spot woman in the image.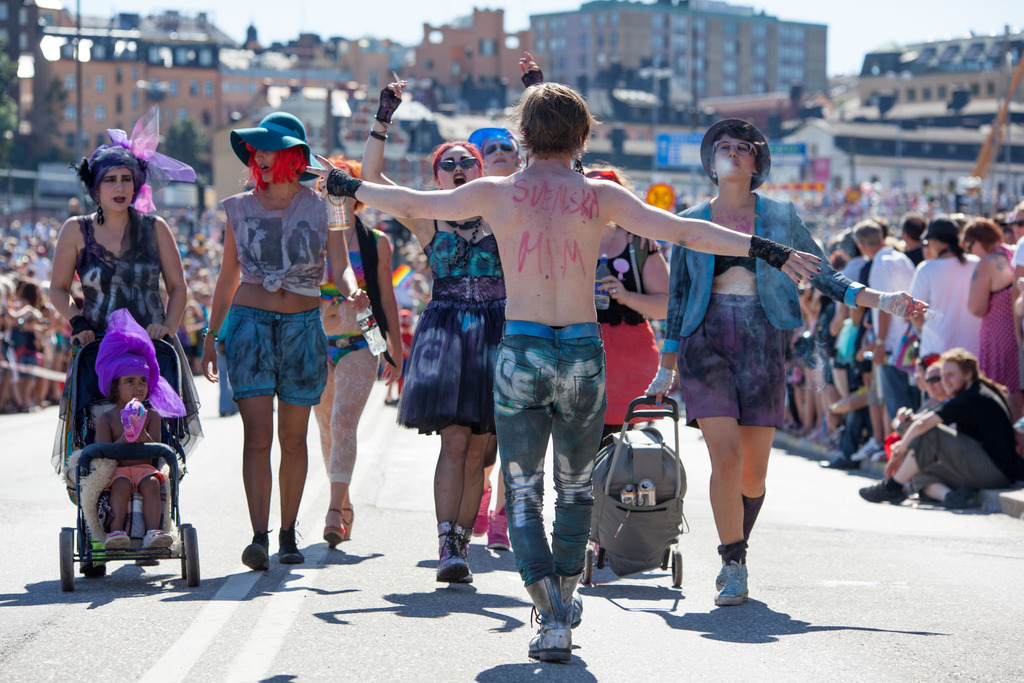
woman found at bbox=[199, 110, 348, 571].
